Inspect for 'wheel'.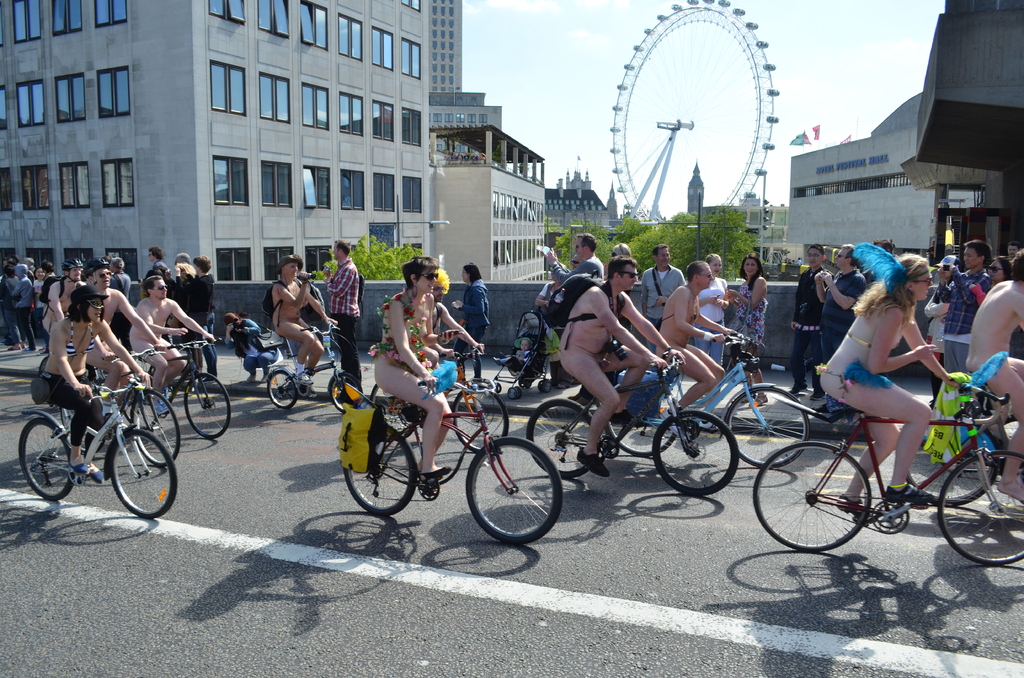
Inspection: [left=466, top=435, right=562, bottom=545].
